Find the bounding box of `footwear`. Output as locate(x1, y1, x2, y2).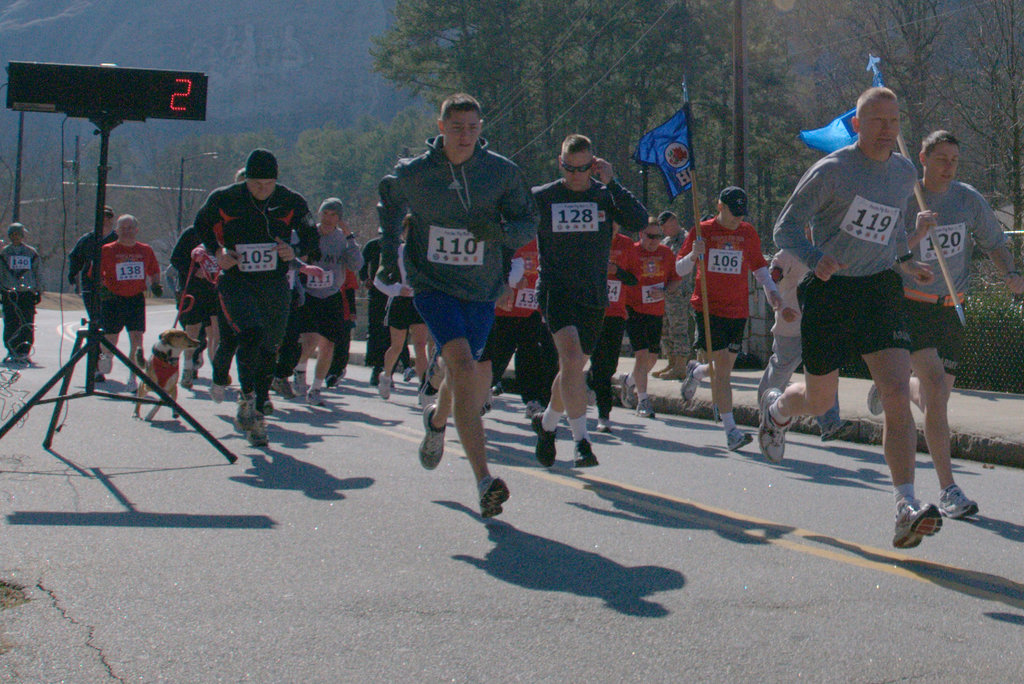
locate(294, 366, 307, 391).
